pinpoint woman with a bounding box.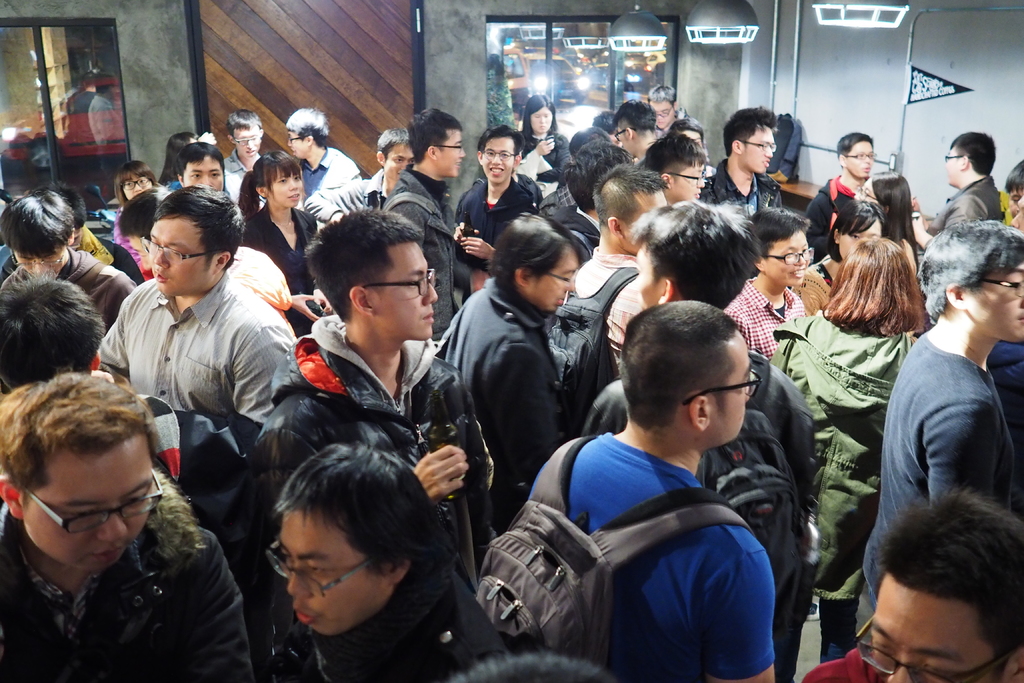
box(234, 148, 317, 336).
